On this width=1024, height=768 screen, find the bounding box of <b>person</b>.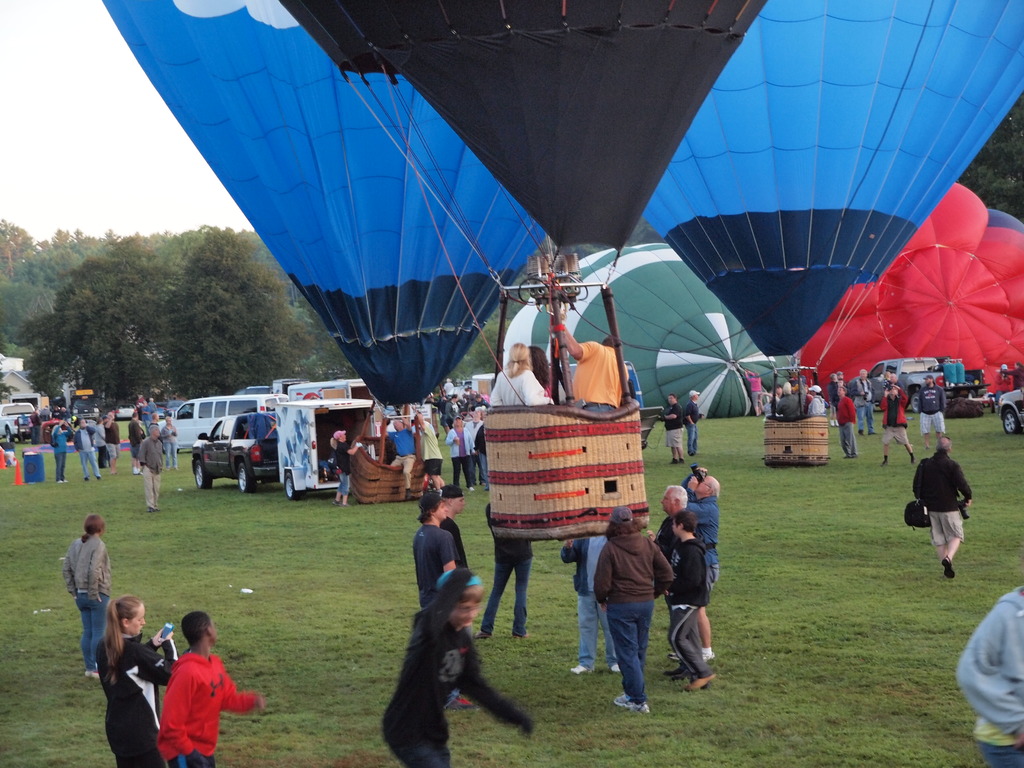
Bounding box: {"x1": 377, "y1": 569, "x2": 533, "y2": 767}.
